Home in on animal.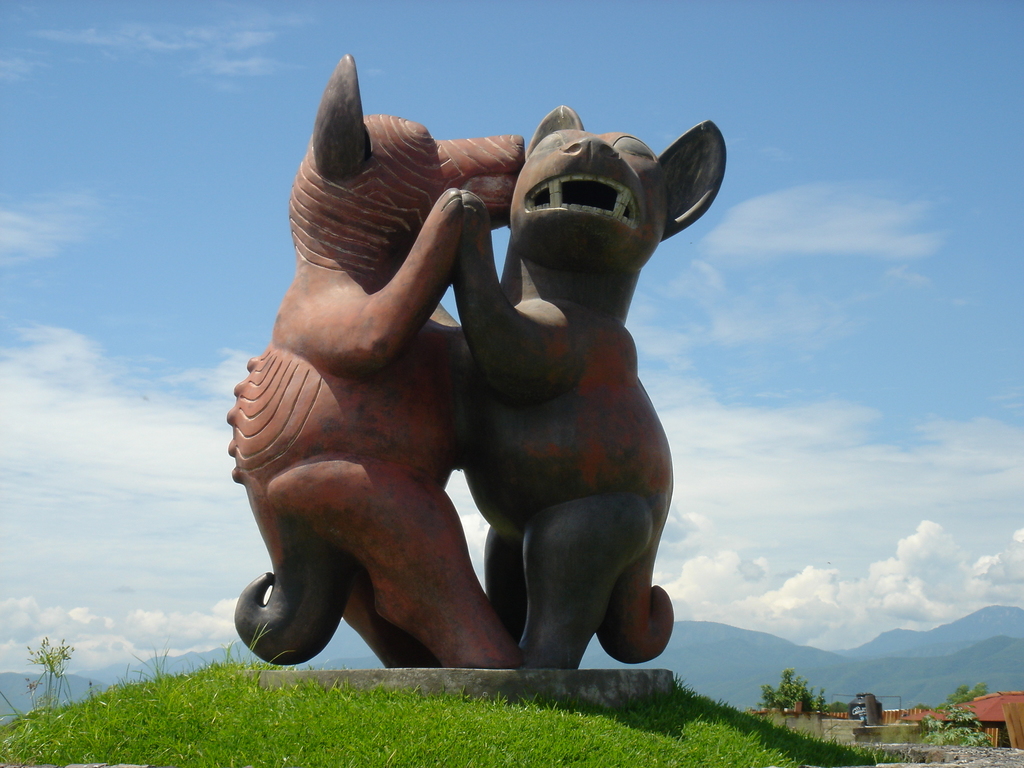
Homed in at detection(456, 102, 731, 671).
